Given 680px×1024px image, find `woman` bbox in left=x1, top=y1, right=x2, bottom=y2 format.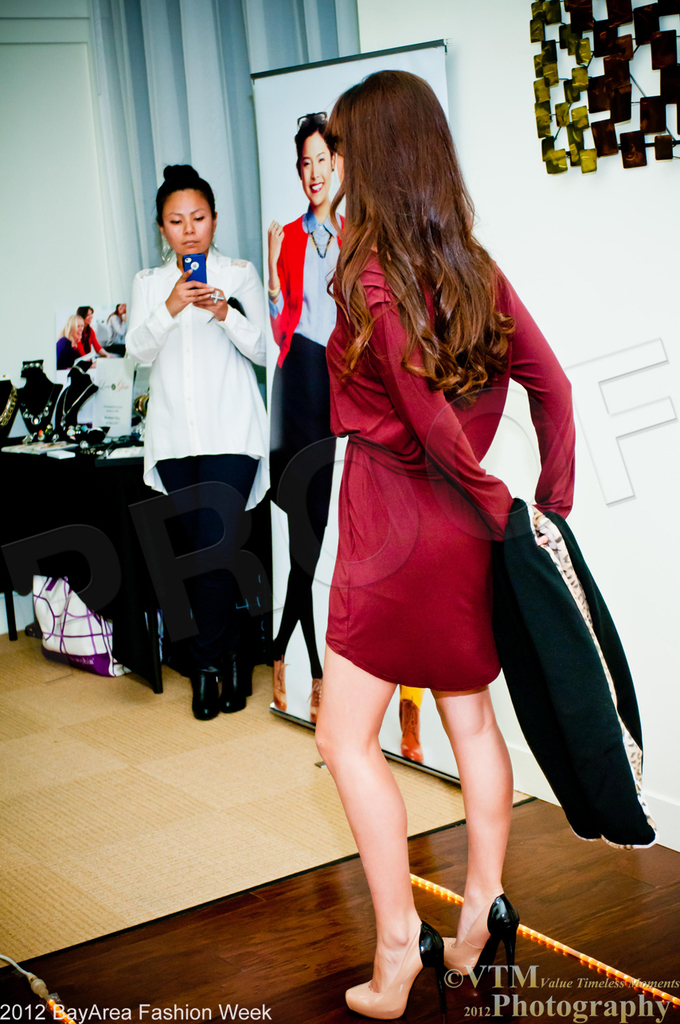
left=121, top=163, right=269, bottom=722.
